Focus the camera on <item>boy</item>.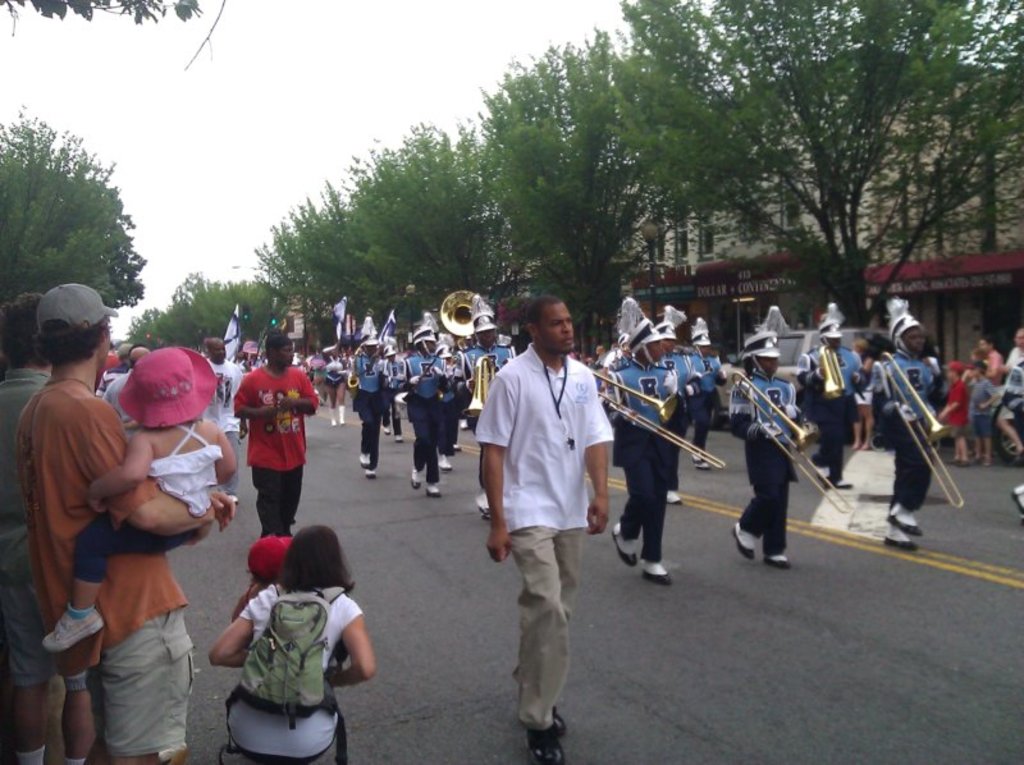
Focus region: {"x1": 402, "y1": 327, "x2": 444, "y2": 499}.
